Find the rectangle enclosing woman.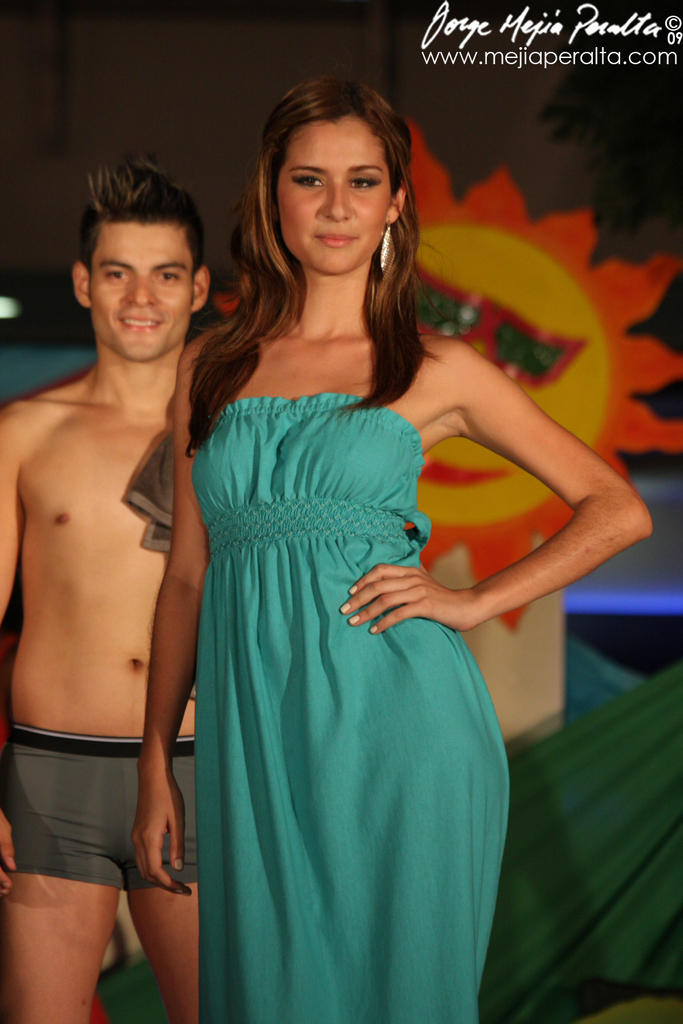
select_region(130, 77, 646, 1023).
